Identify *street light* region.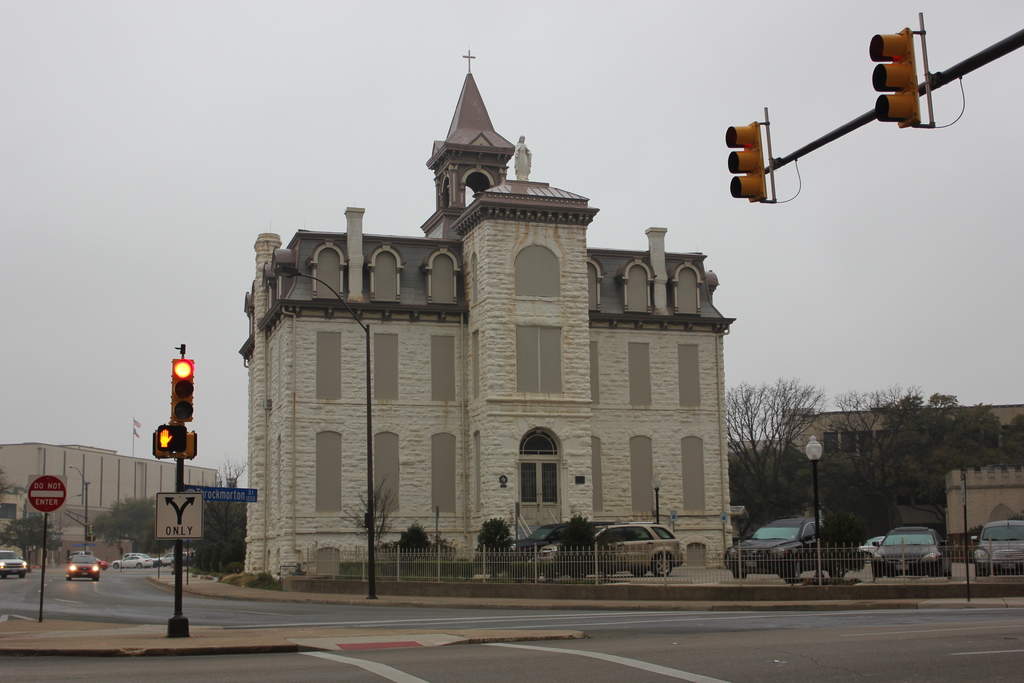
Region: x1=797 y1=433 x2=826 y2=587.
